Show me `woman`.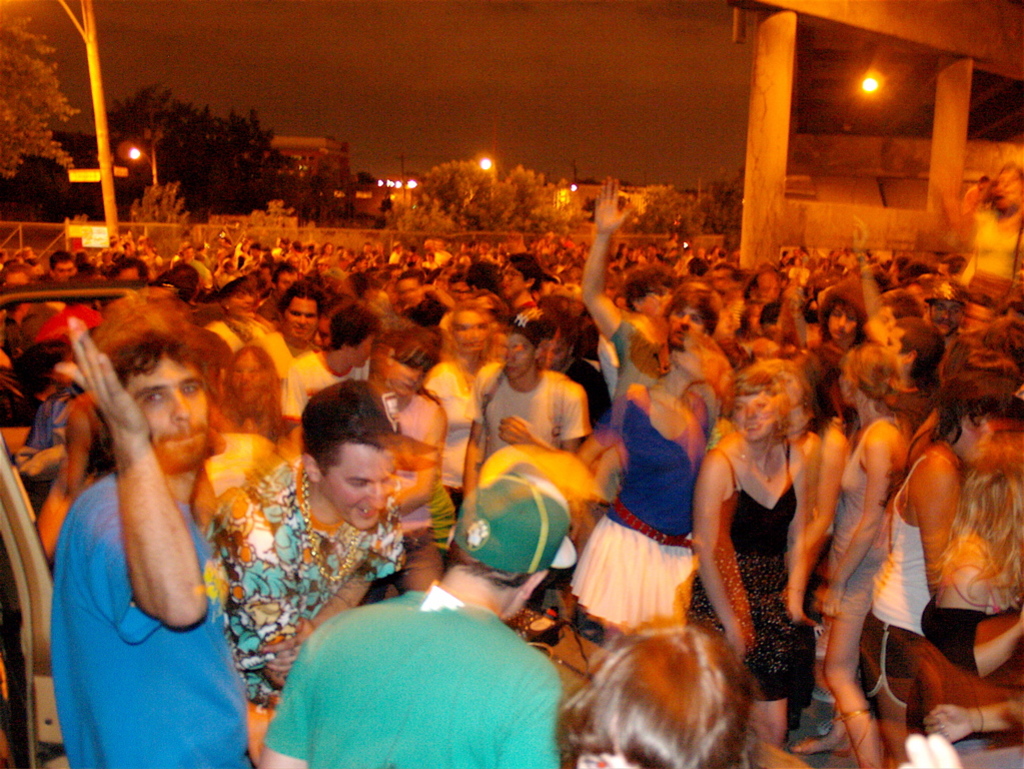
`woman` is here: [208,331,311,462].
